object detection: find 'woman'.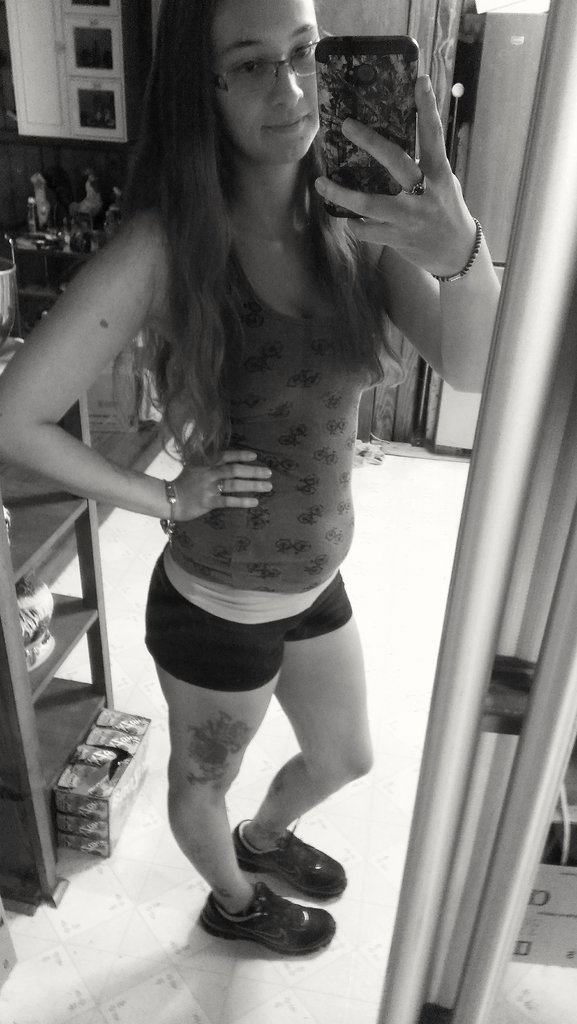
l=73, t=36, r=453, b=962.
